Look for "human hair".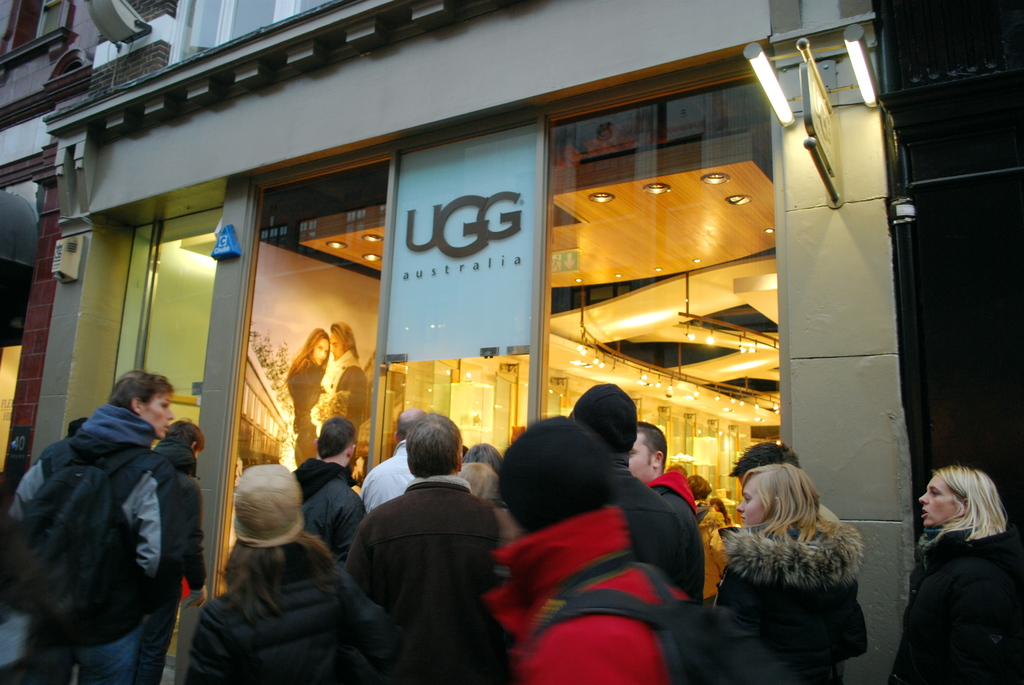
Found: detection(460, 446, 468, 455).
